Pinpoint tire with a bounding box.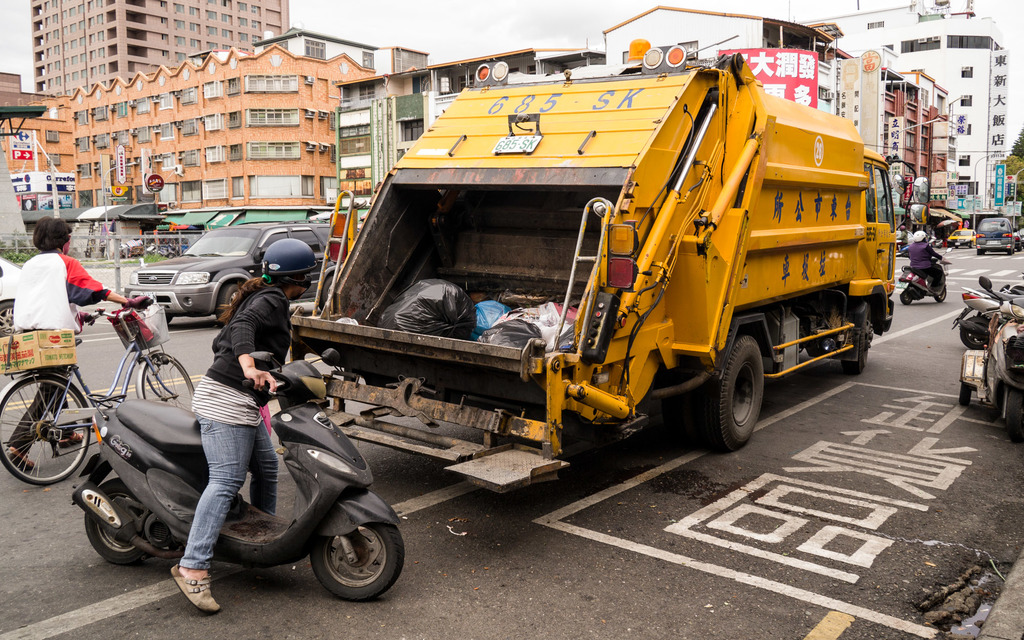
695 335 783 460.
